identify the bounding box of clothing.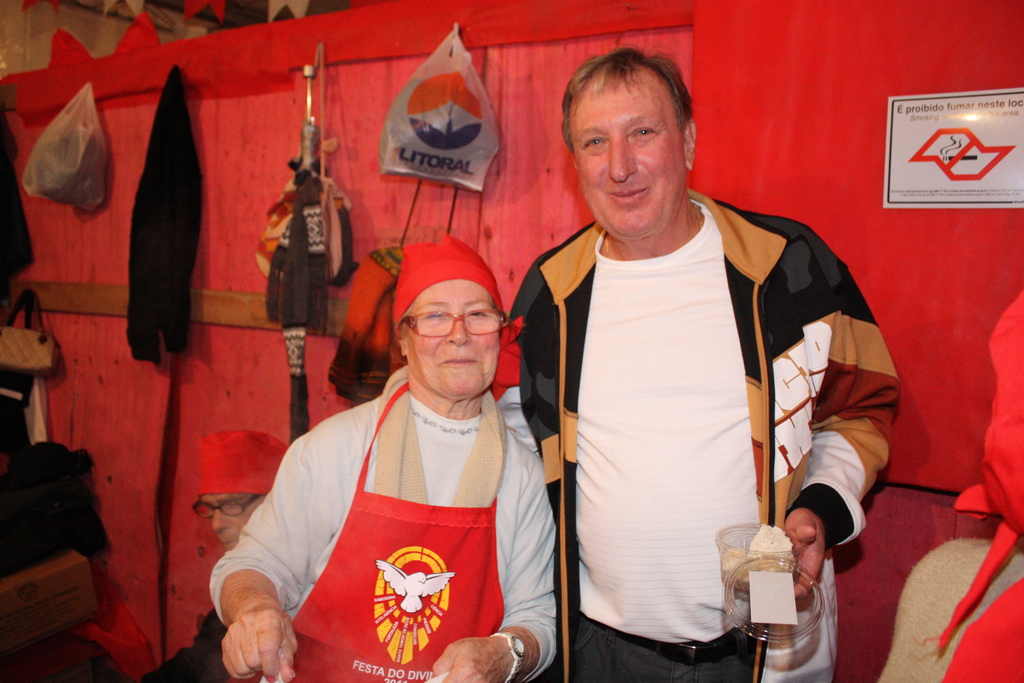
detection(207, 370, 559, 682).
